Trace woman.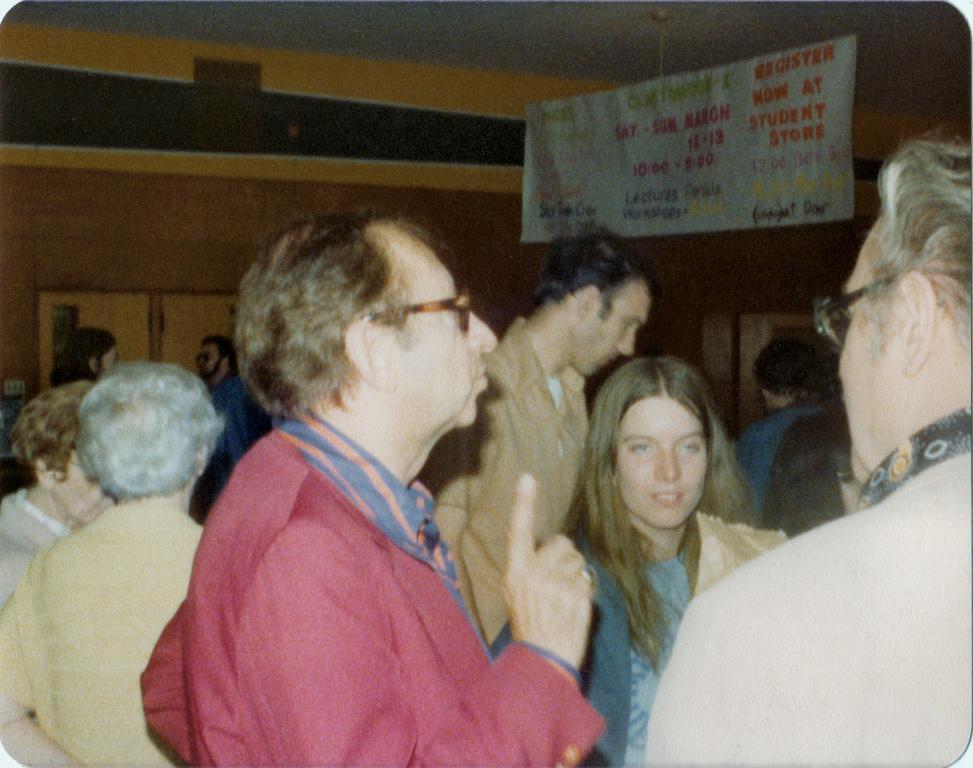
Traced to [left=44, top=327, right=120, bottom=384].
